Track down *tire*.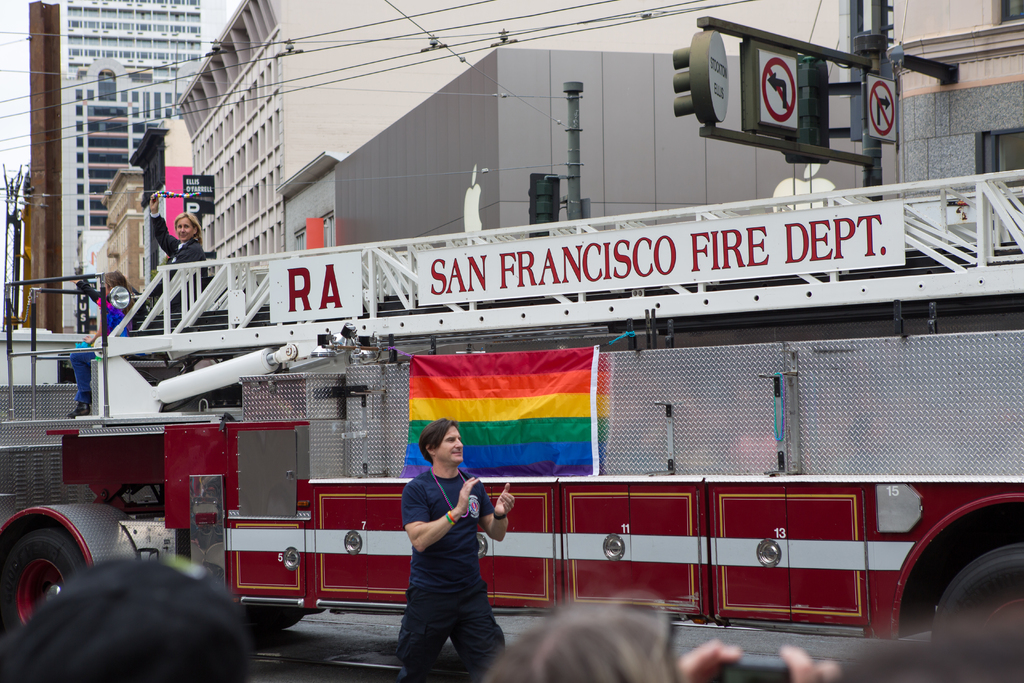
Tracked to 4:505:77:627.
